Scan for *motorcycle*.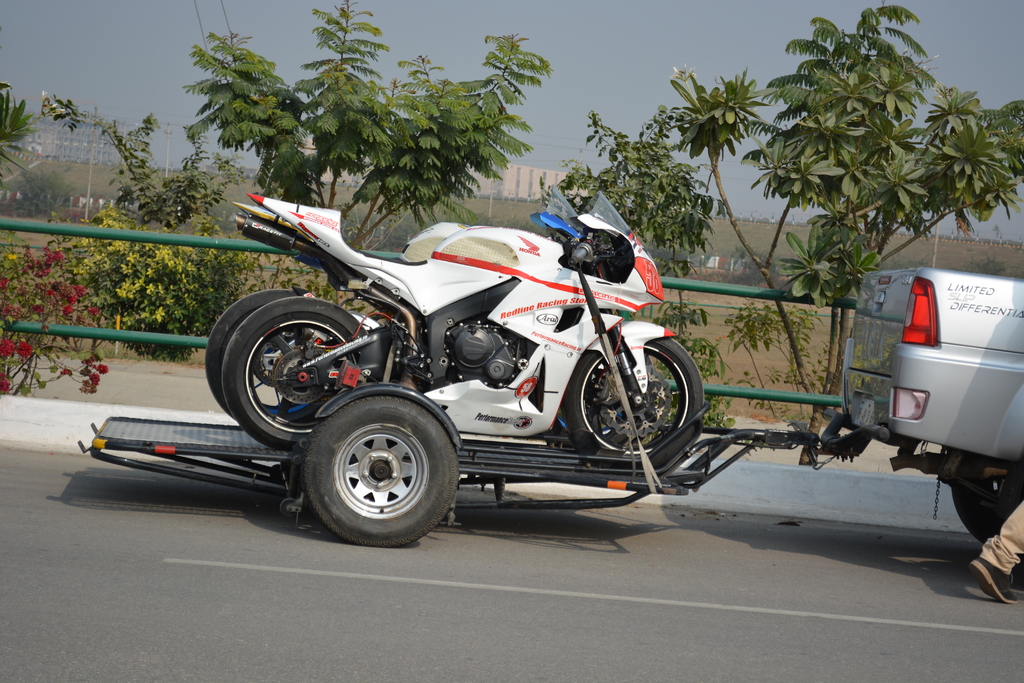
Scan result: (x1=216, y1=192, x2=464, y2=445).
